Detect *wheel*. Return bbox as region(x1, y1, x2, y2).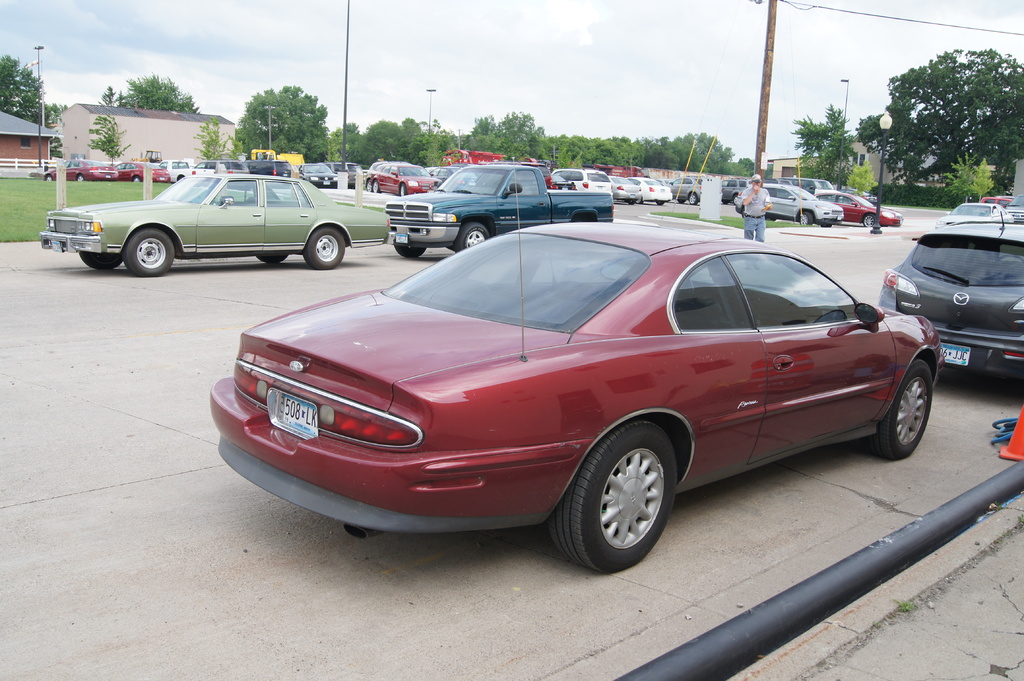
region(863, 359, 931, 458).
